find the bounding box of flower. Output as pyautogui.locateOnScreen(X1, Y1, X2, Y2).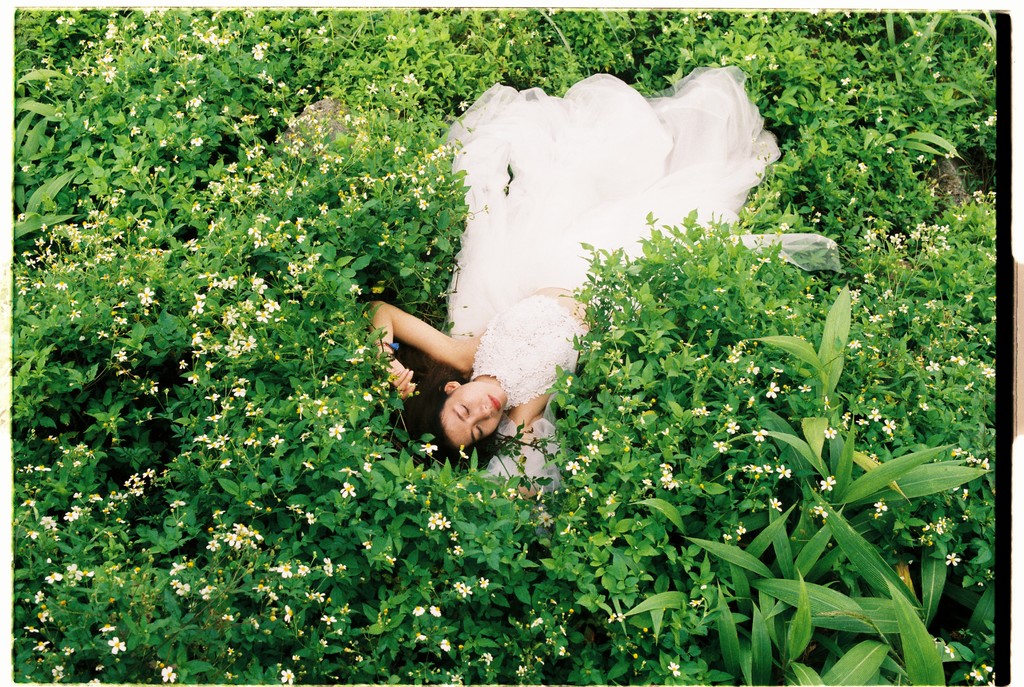
pyautogui.locateOnScreen(931, 162, 936, 183).
